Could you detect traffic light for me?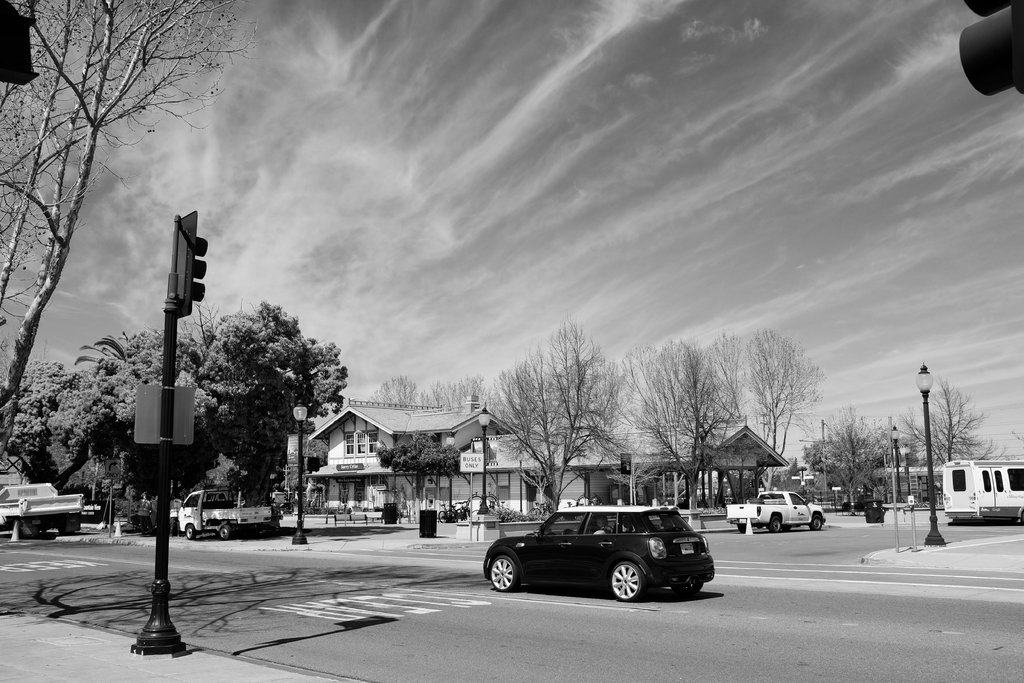
Detection result: 173/207/207/320.
